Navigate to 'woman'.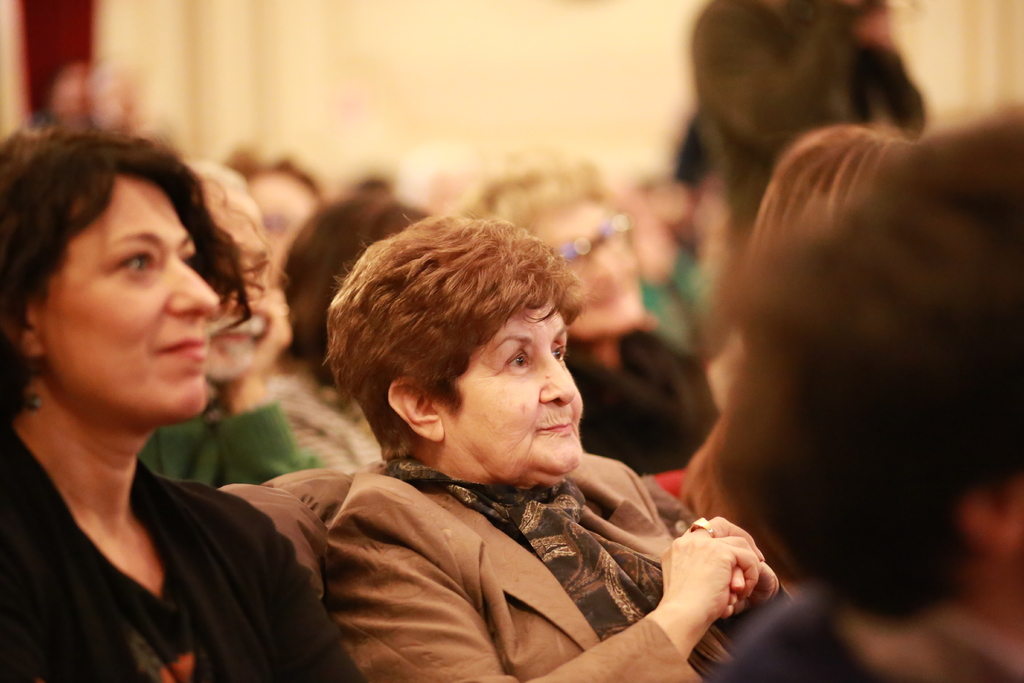
Navigation target: BBox(692, 130, 916, 570).
